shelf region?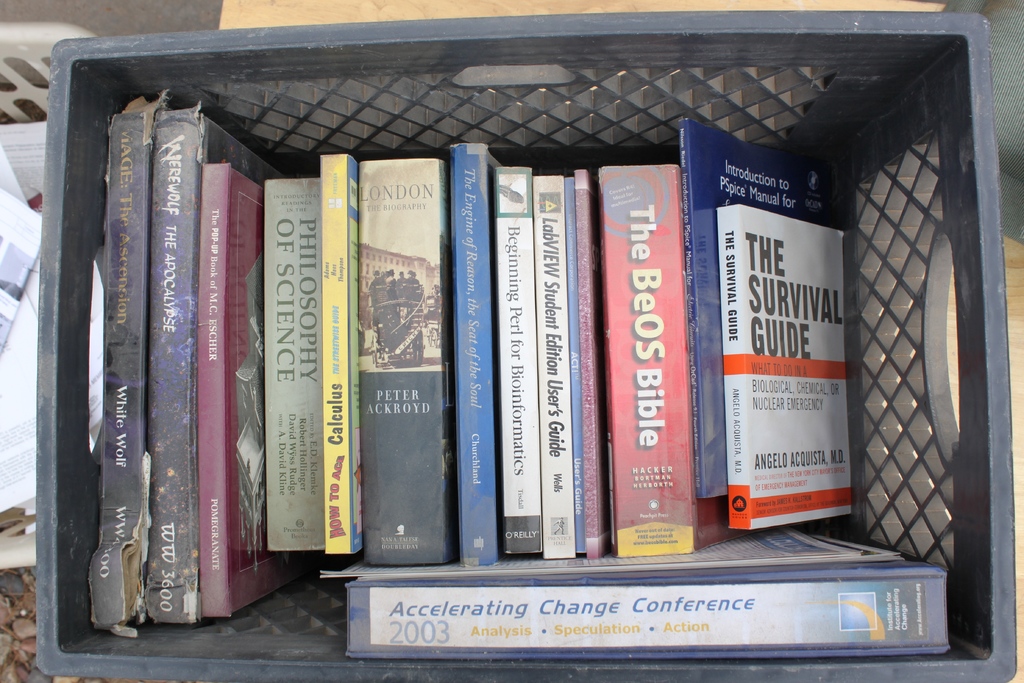
rect(37, 13, 1018, 682)
